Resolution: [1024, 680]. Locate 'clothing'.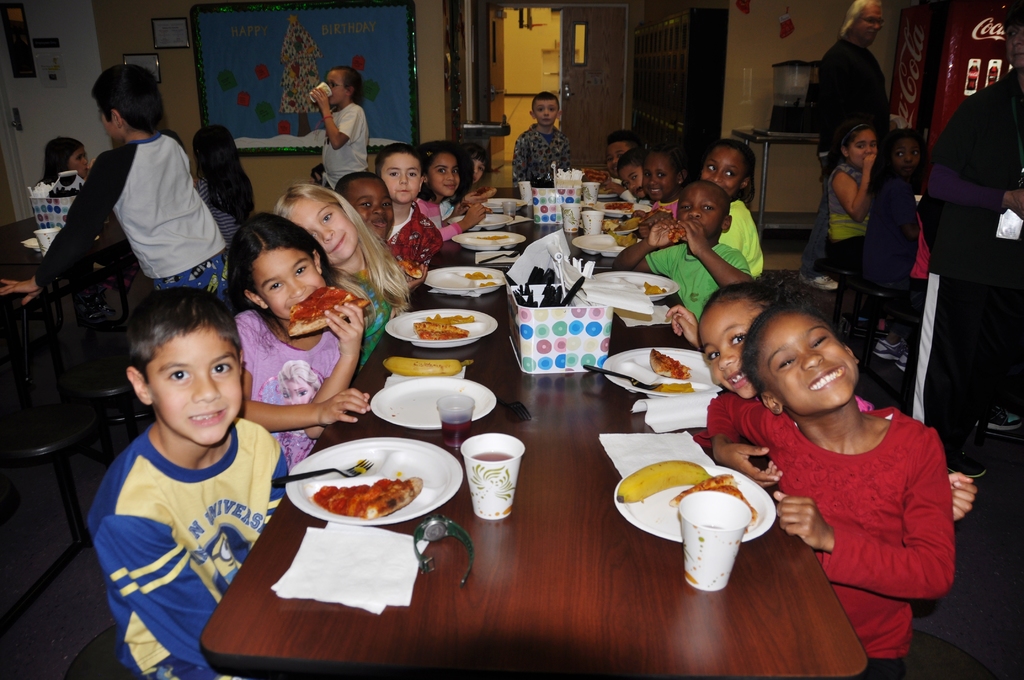
797,38,892,282.
